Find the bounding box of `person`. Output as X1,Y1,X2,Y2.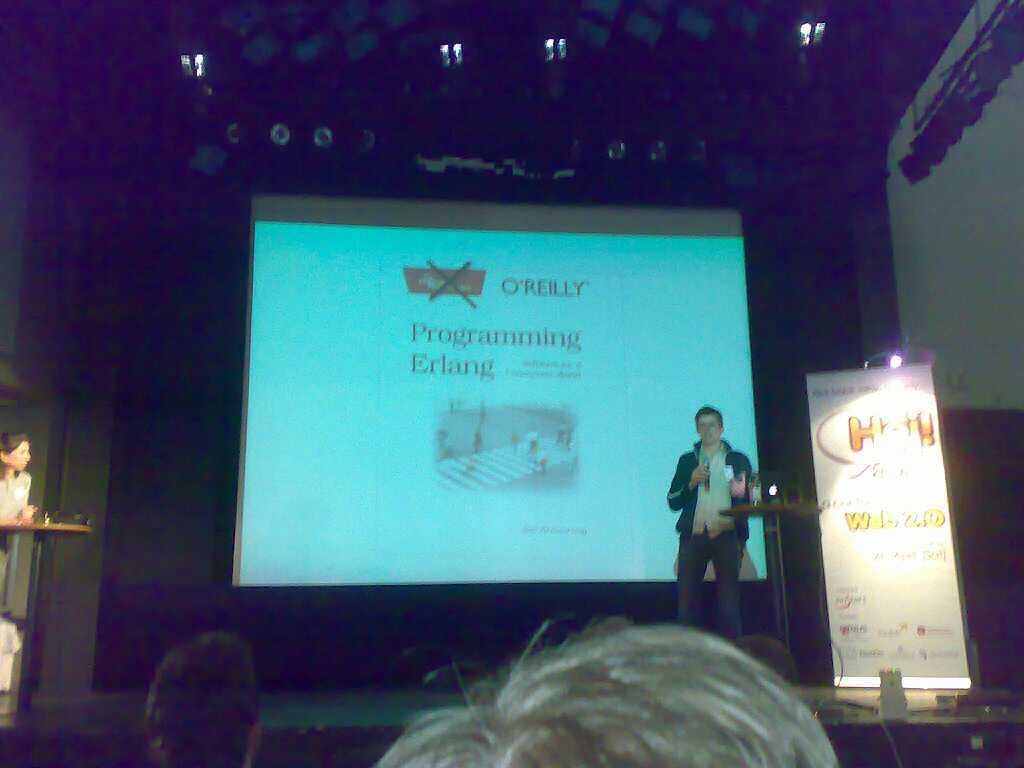
138,624,268,766.
